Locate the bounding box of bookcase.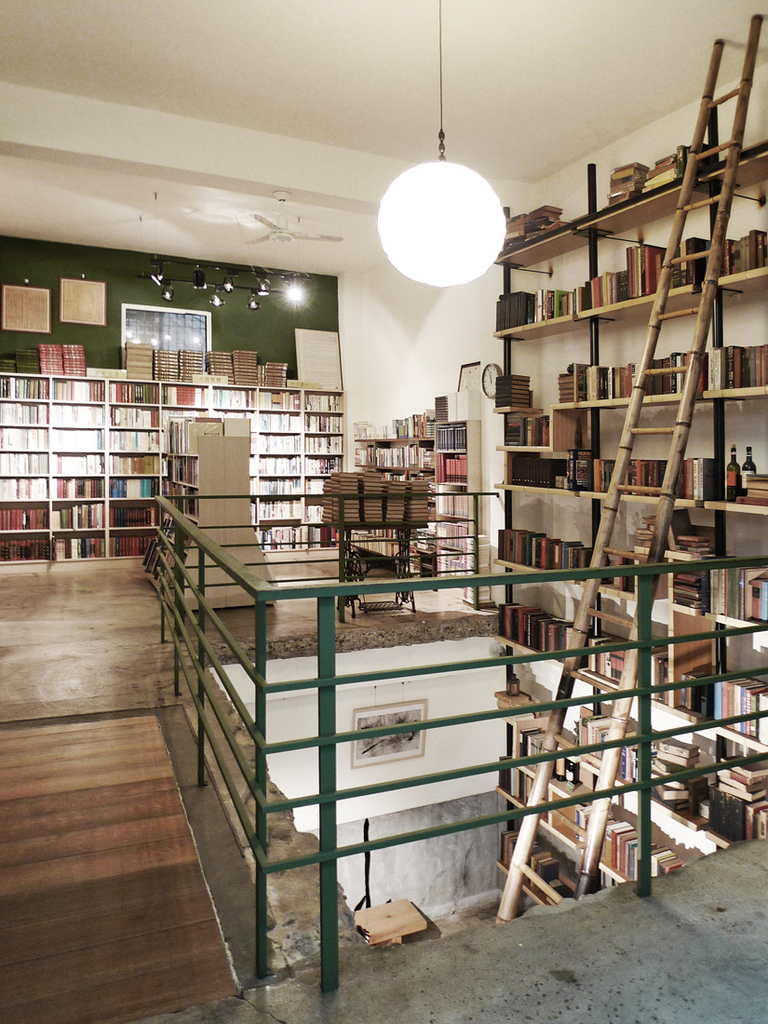
Bounding box: x1=141, y1=409, x2=276, y2=611.
